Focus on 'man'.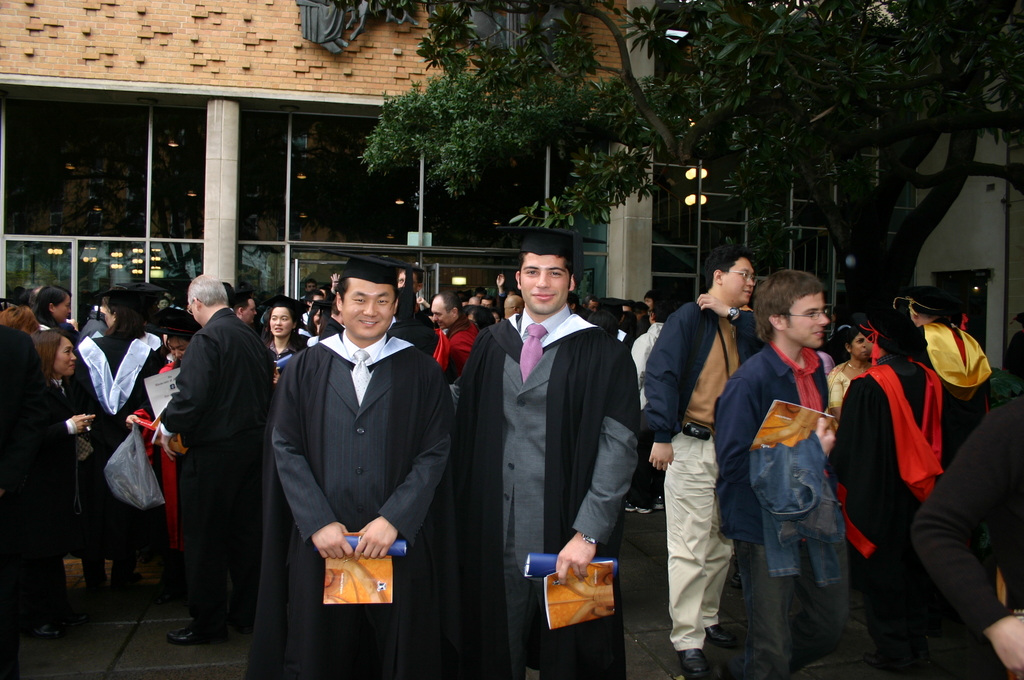
Focused at bbox(818, 291, 963, 574).
